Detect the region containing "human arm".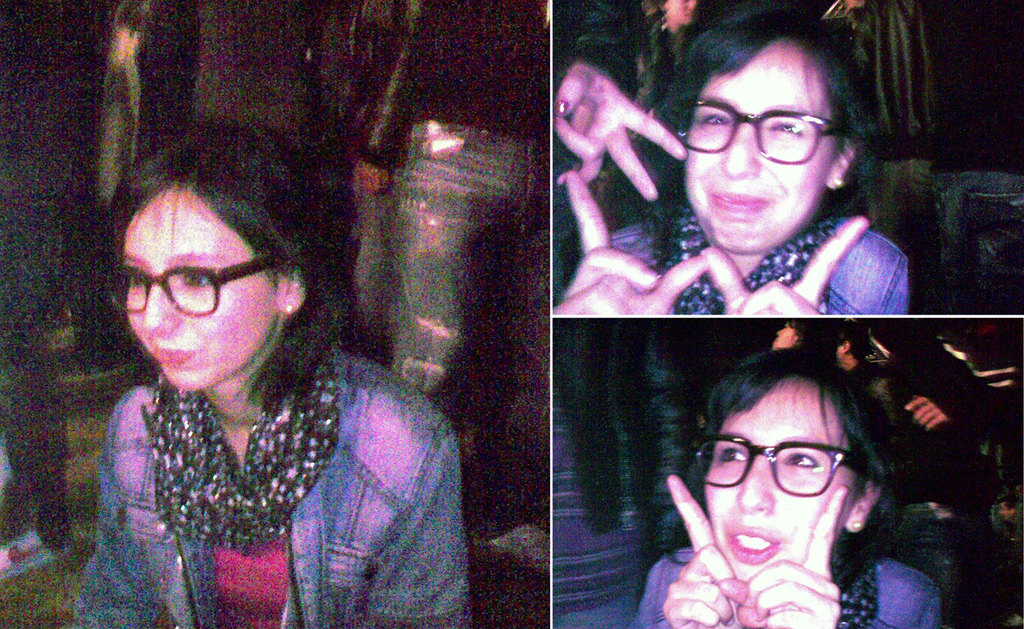
bbox=(752, 488, 945, 628).
